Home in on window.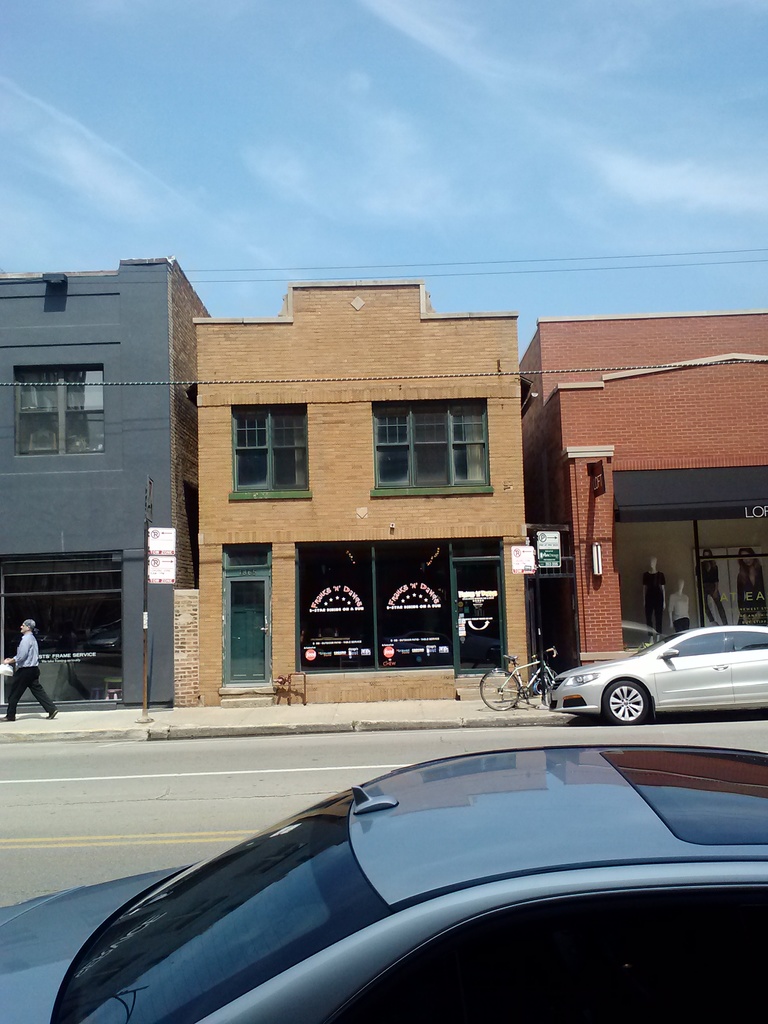
Homed in at <box>368,397,492,498</box>.
